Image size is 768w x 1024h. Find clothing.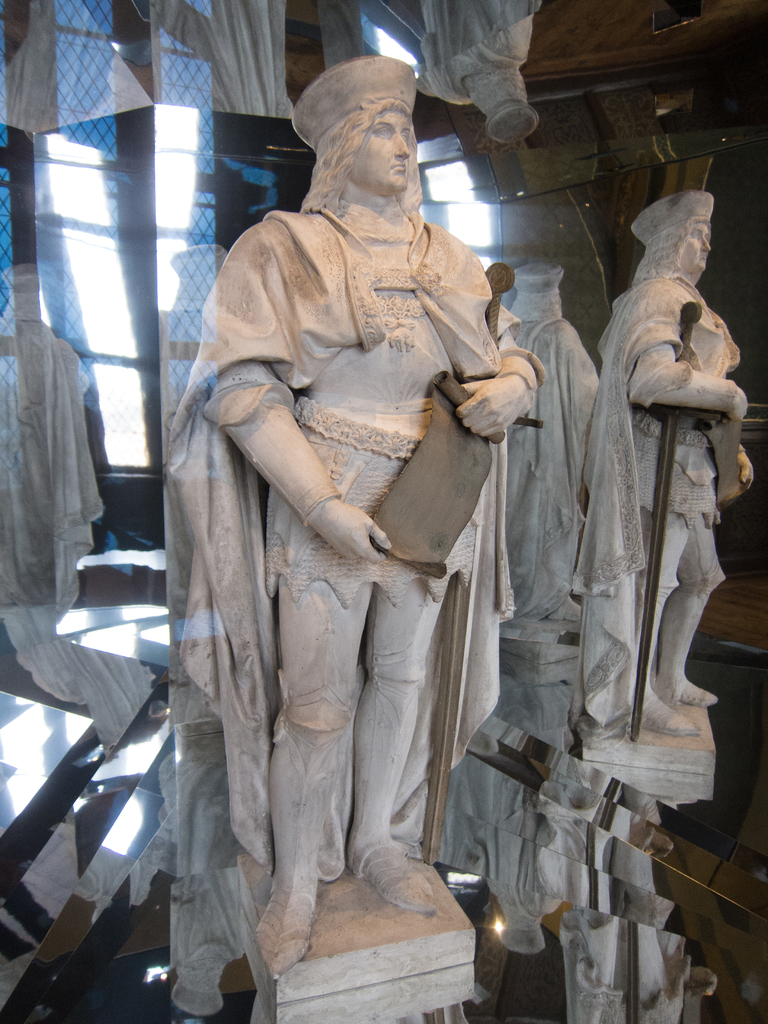
(x1=569, y1=276, x2=740, y2=741).
